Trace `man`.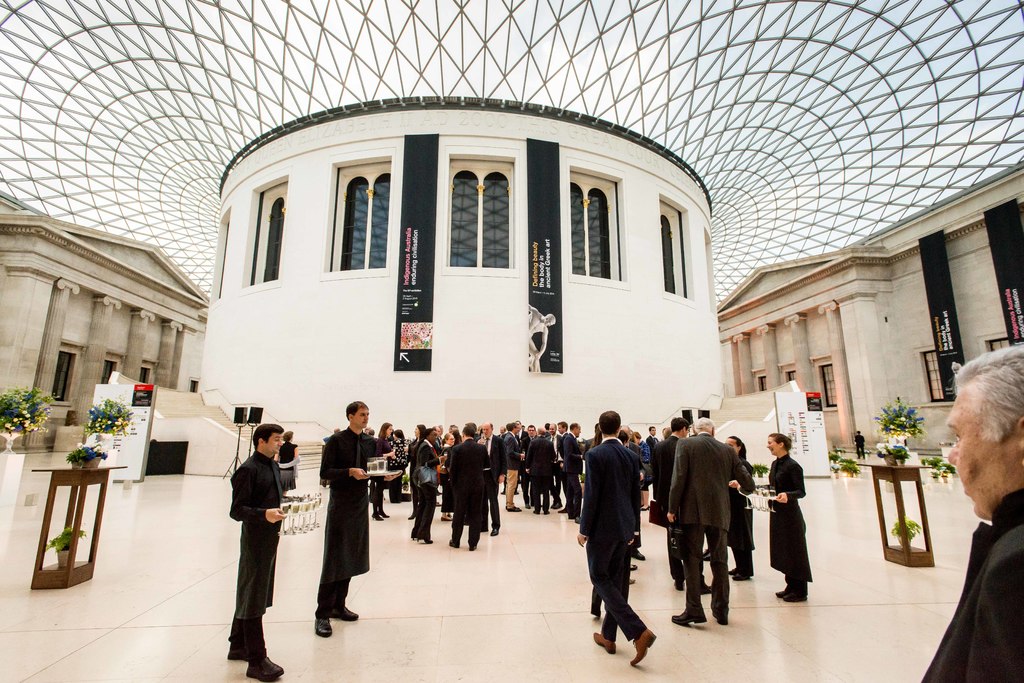
Traced to pyautogui.locateOnScreen(367, 430, 379, 439).
